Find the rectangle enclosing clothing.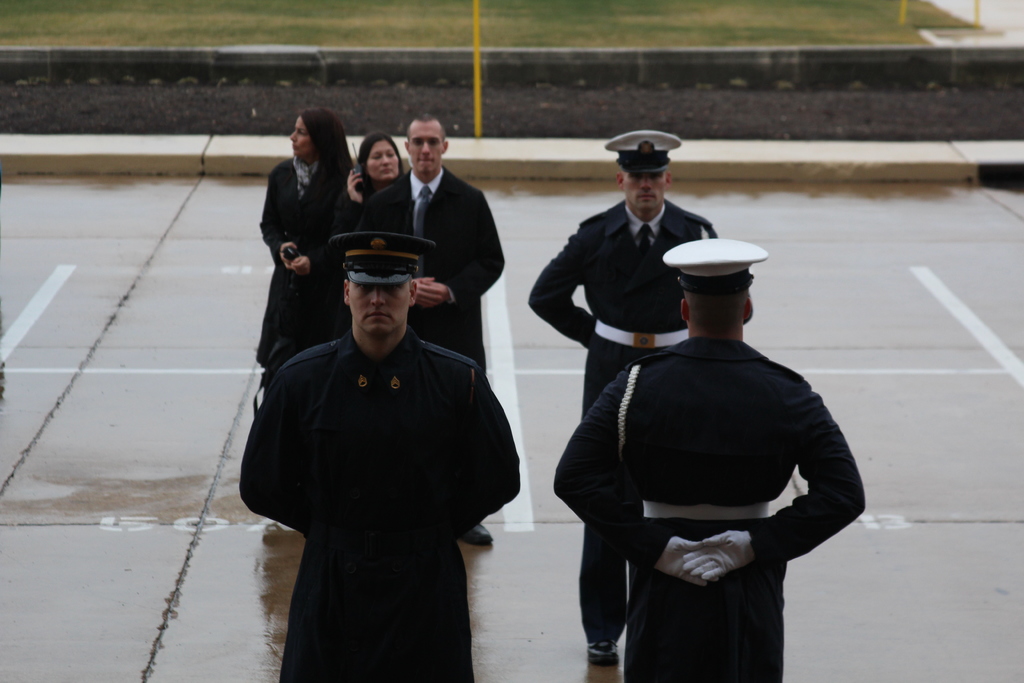
box(524, 204, 721, 641).
